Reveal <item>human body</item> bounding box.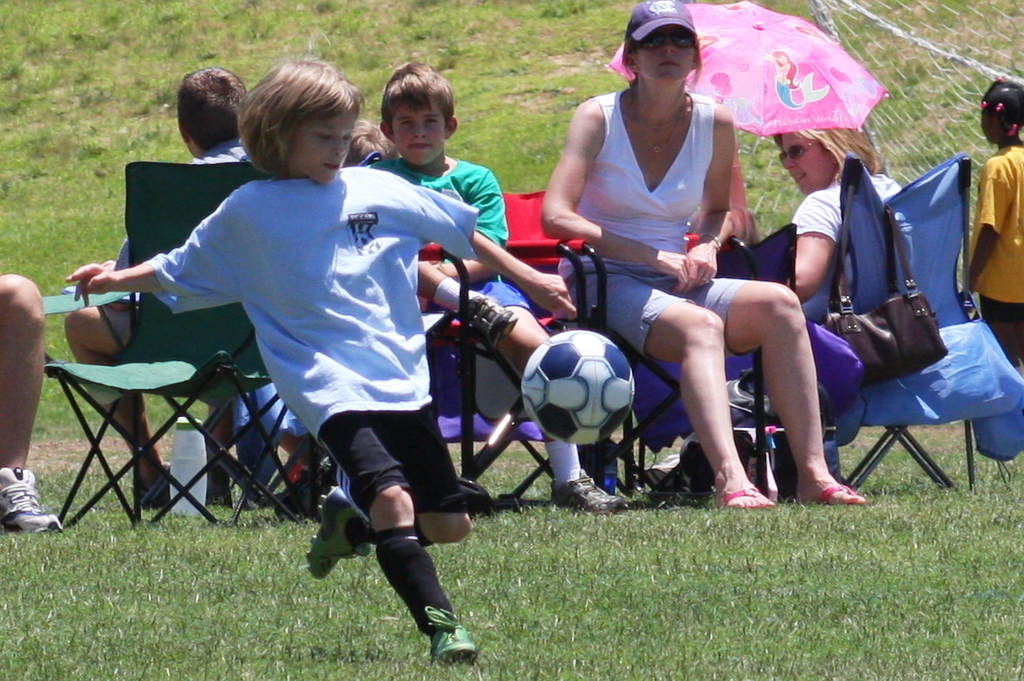
Revealed: <box>67,54,575,662</box>.
